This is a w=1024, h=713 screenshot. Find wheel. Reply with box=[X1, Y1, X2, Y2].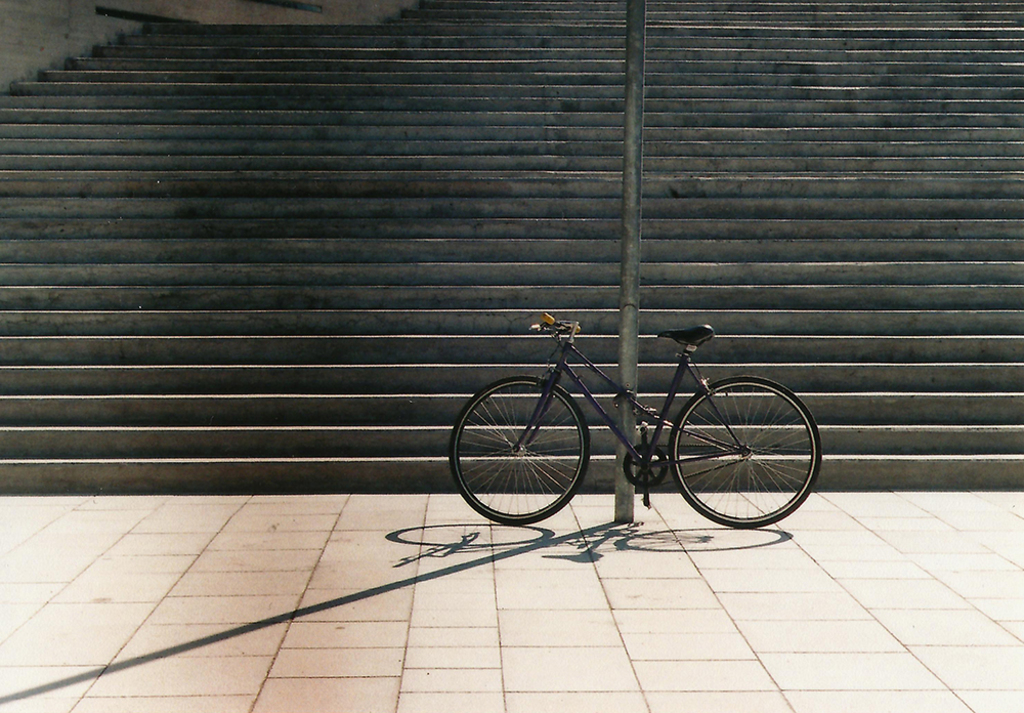
box=[659, 384, 805, 536].
